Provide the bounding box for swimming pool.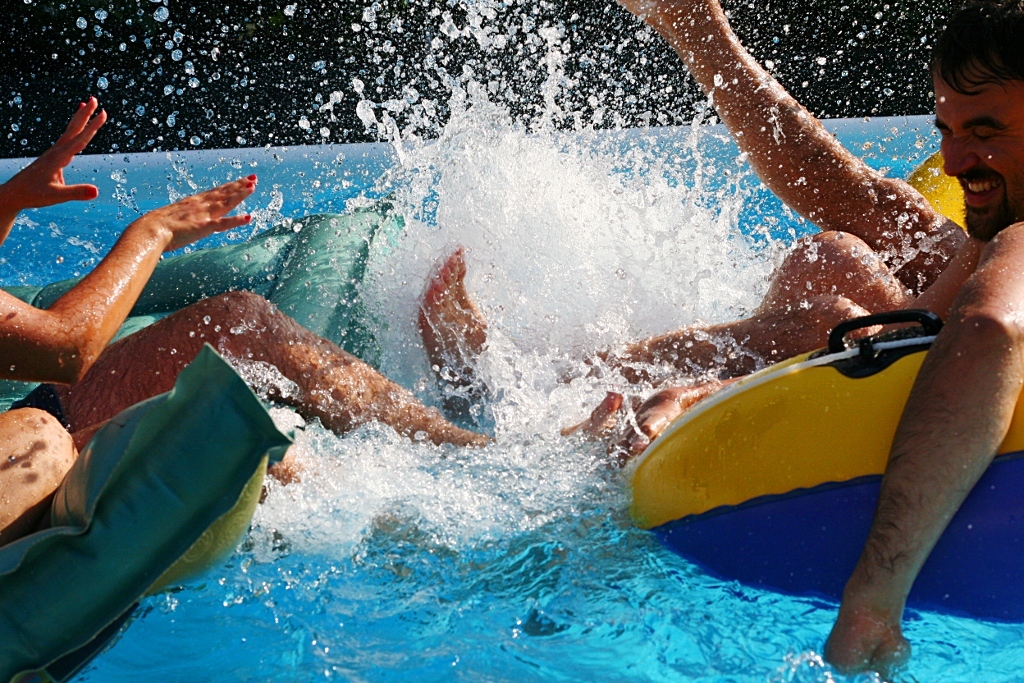
region(22, 86, 989, 682).
